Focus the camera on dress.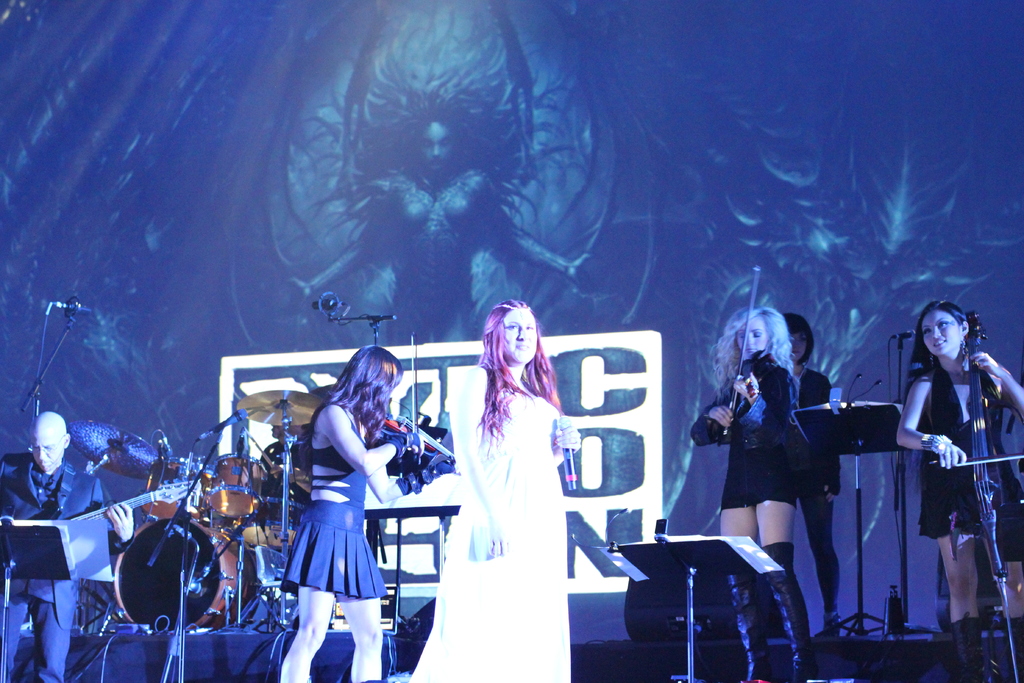
Focus region: [920,371,986,545].
